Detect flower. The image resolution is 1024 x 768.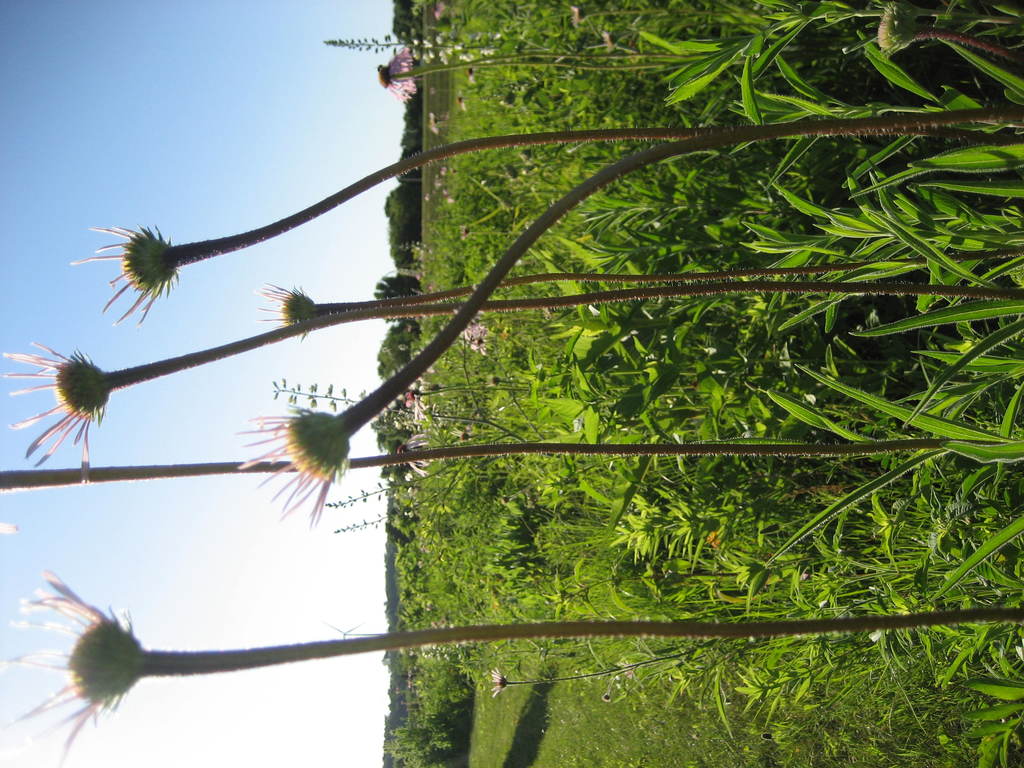
{"x1": 459, "y1": 323, "x2": 492, "y2": 352}.
